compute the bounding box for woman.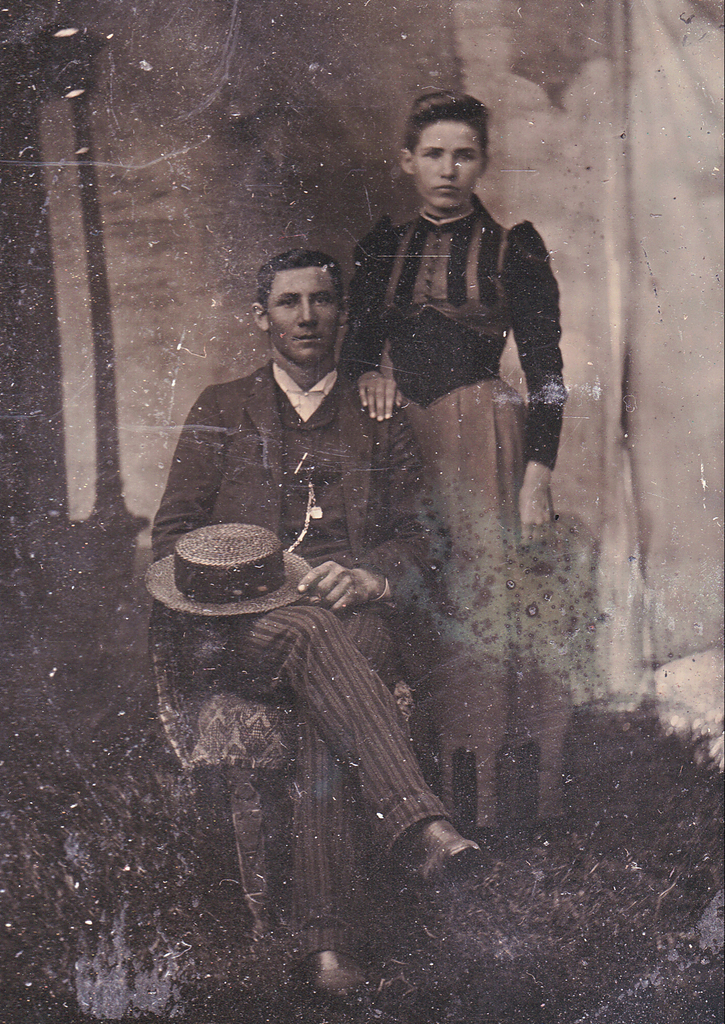
<bbox>336, 84, 575, 831</bbox>.
